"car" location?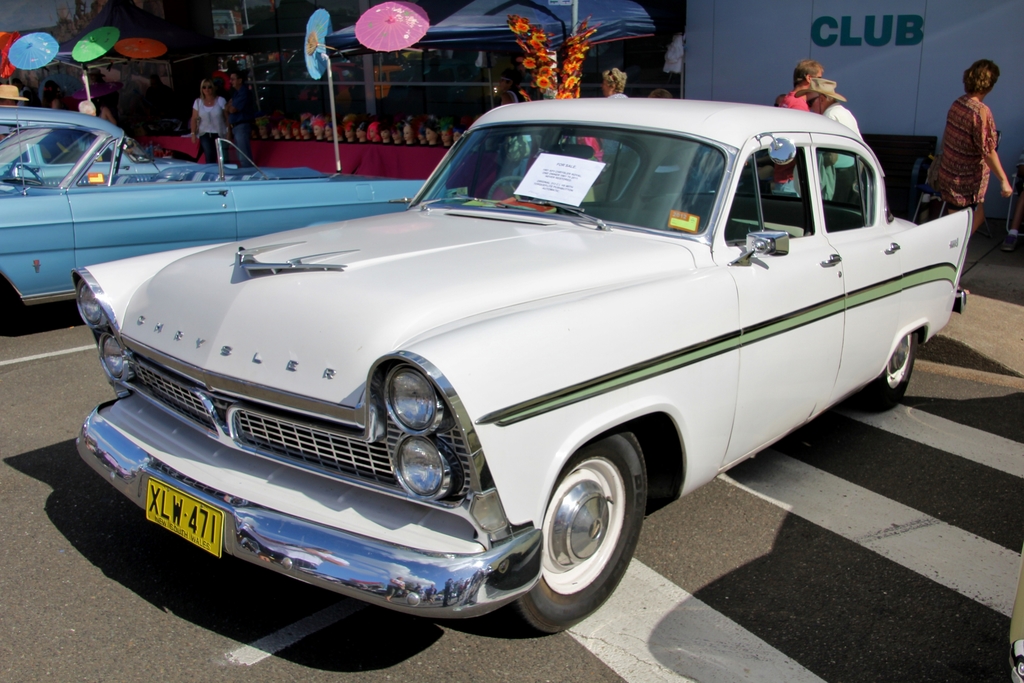
x1=0, y1=126, x2=447, y2=324
